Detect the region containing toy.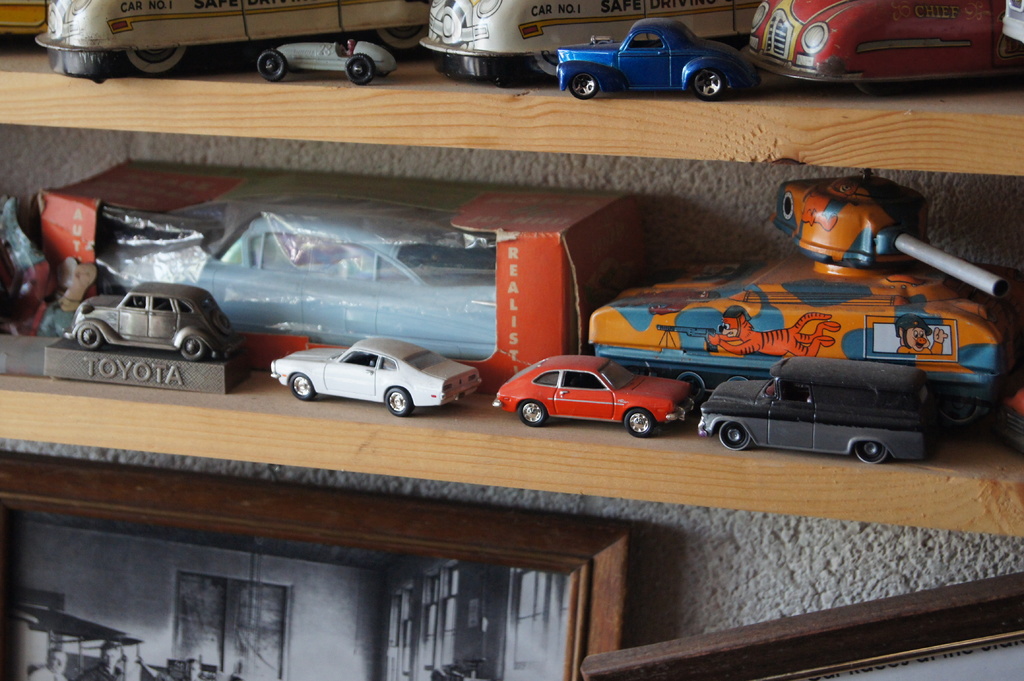
96 209 502 360.
